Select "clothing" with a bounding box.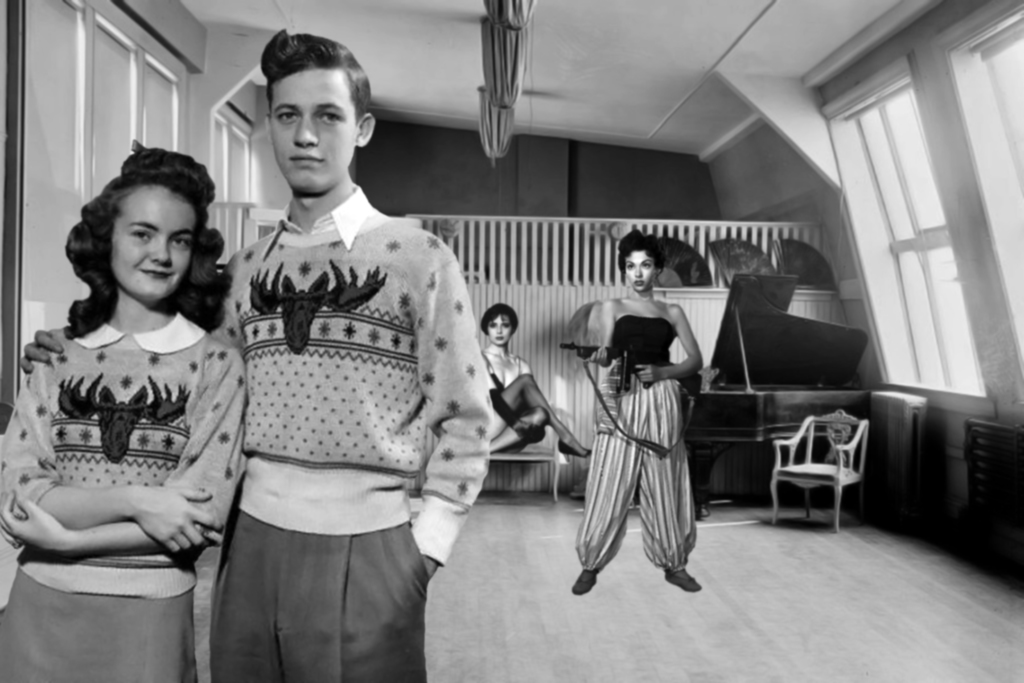
bbox(483, 344, 547, 456).
